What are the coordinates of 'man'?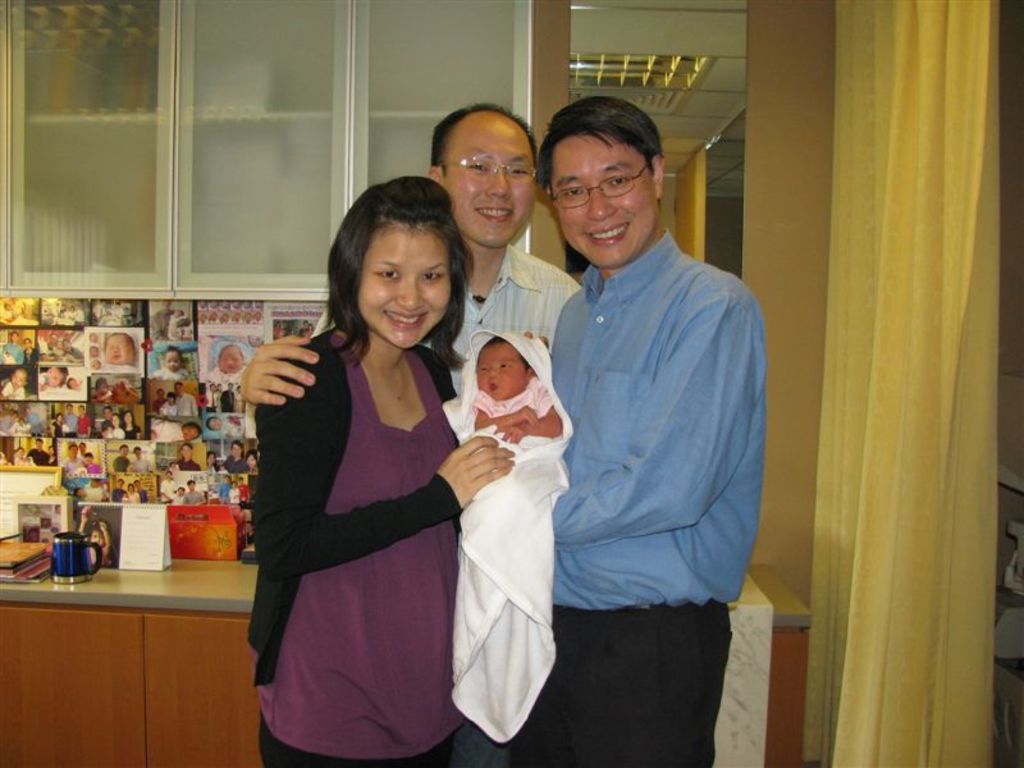
BBox(110, 474, 132, 500).
